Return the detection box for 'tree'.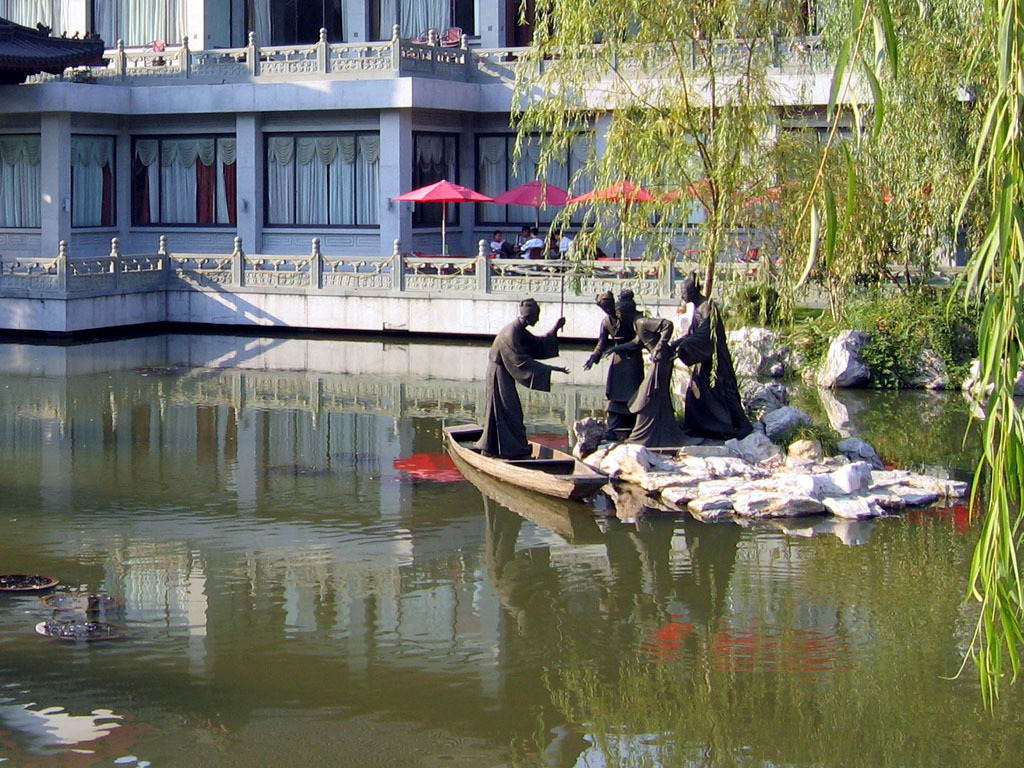
{"left": 813, "top": 0, "right": 1023, "bottom": 323}.
